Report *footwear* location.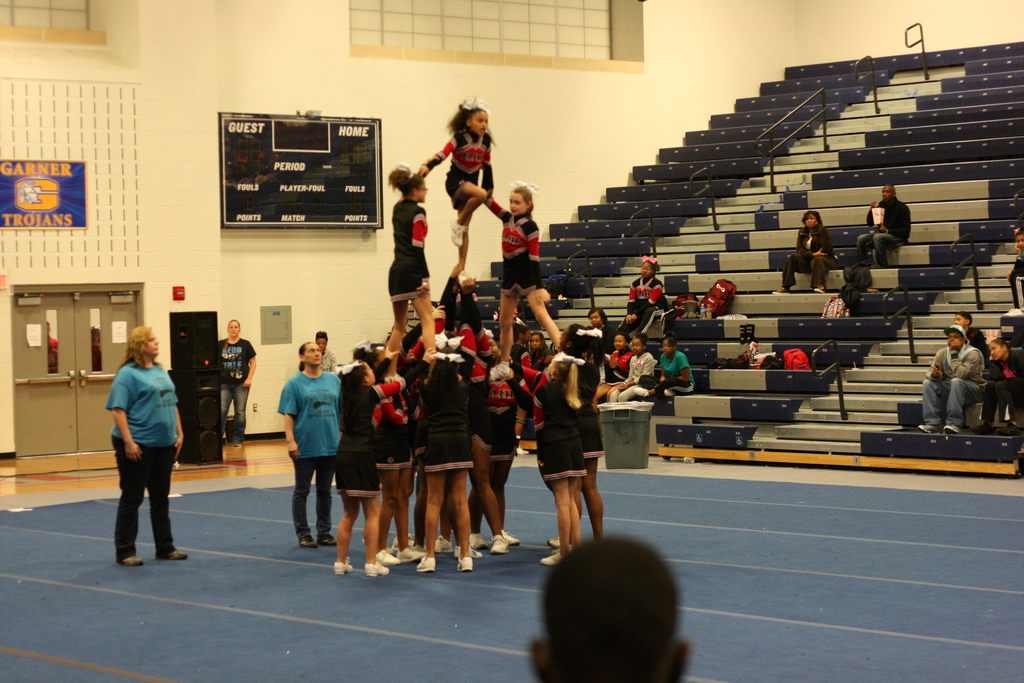
Report: 390 544 423 562.
